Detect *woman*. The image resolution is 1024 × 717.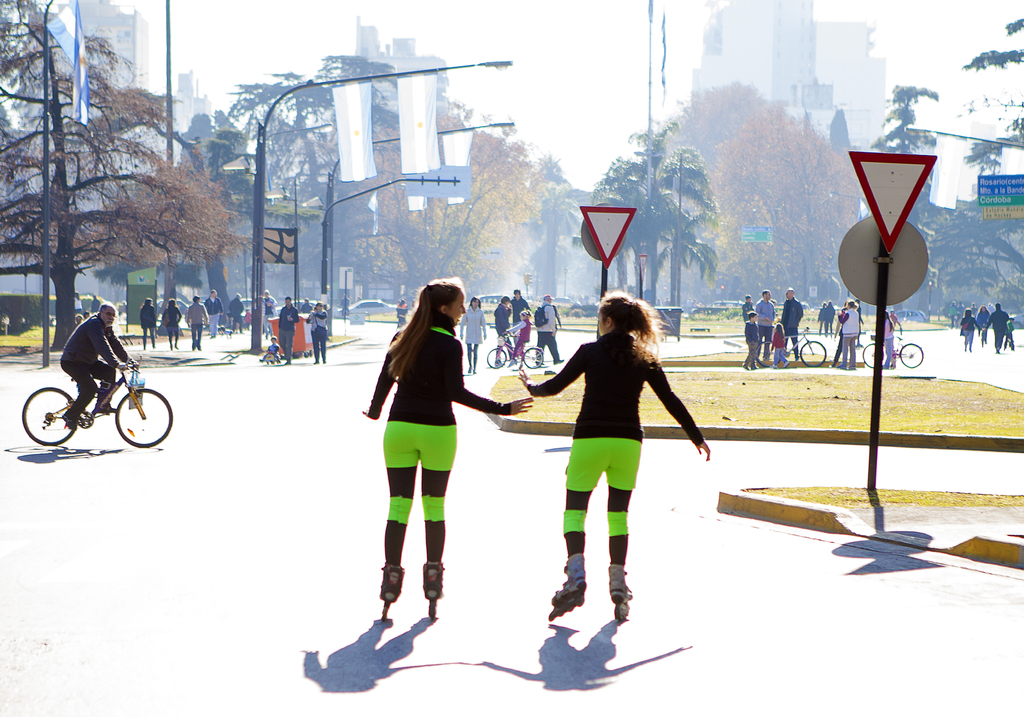
bbox(976, 306, 988, 327).
